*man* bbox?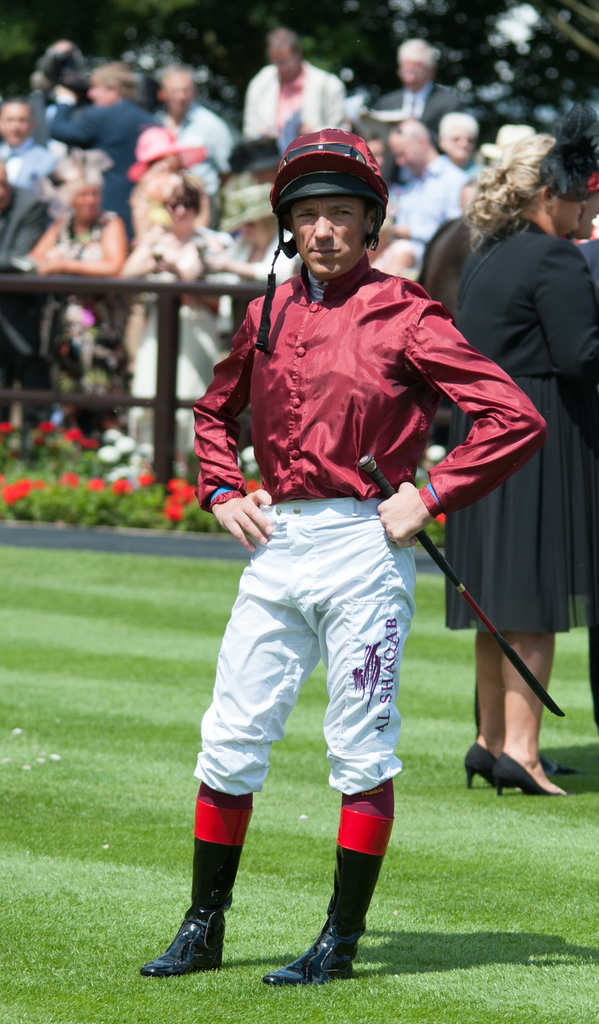
<bbox>239, 23, 351, 149</bbox>
